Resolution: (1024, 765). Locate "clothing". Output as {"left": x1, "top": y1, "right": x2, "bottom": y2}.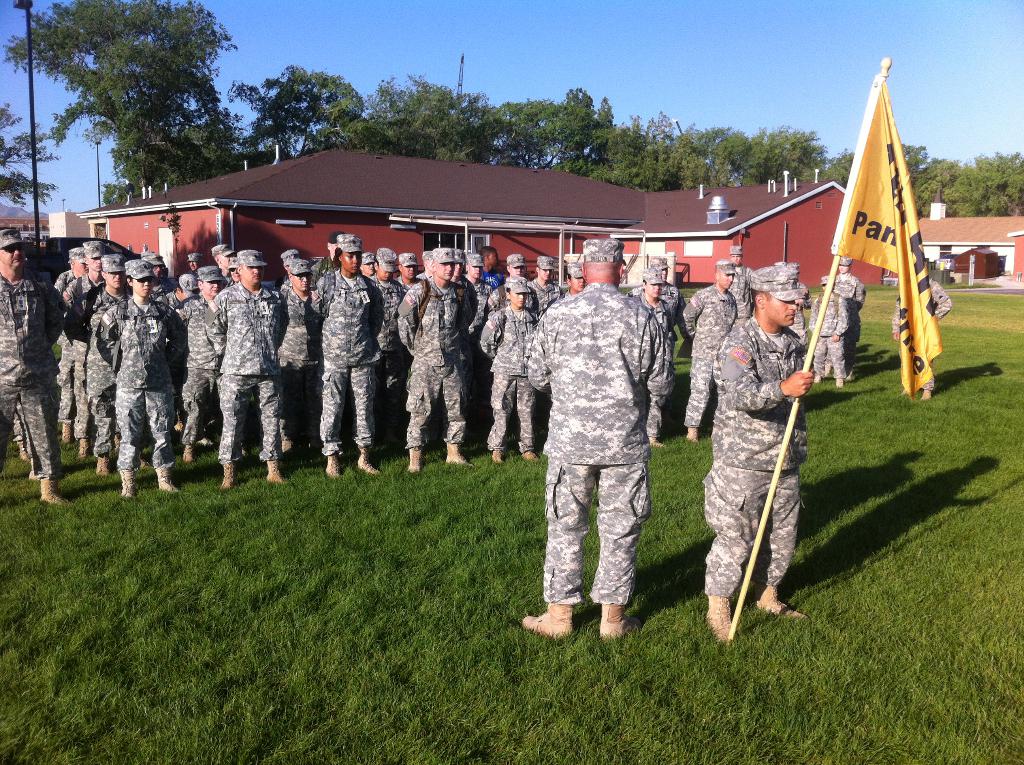
{"left": 890, "top": 280, "right": 954, "bottom": 391}.
